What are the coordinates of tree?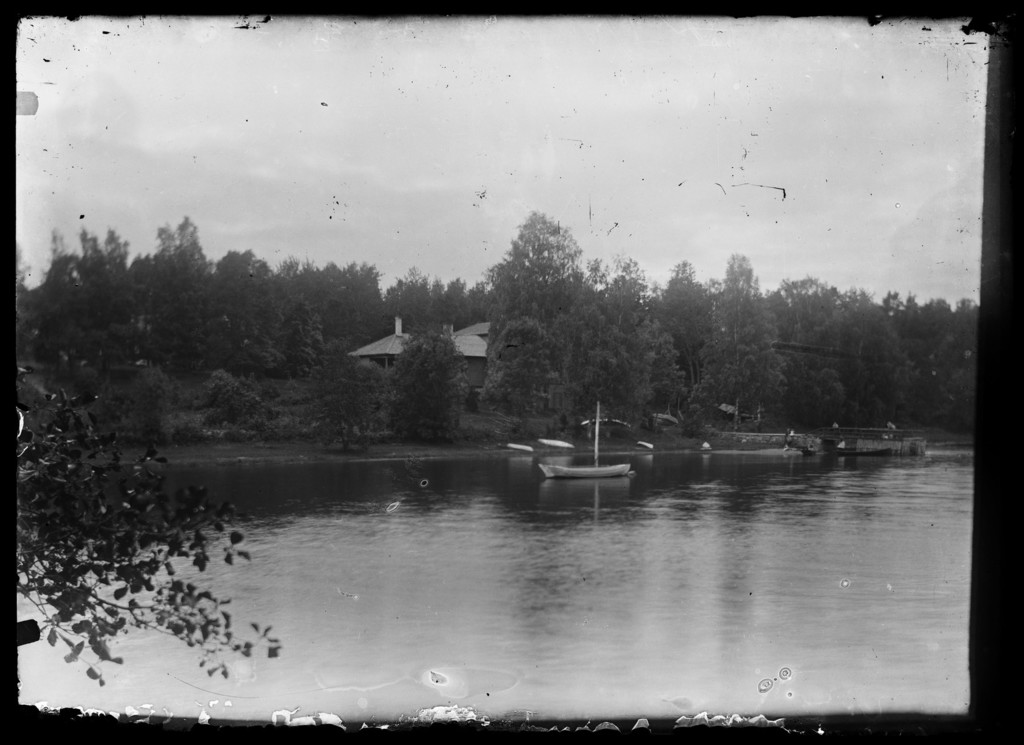
{"x1": 390, "y1": 321, "x2": 468, "y2": 440}.
